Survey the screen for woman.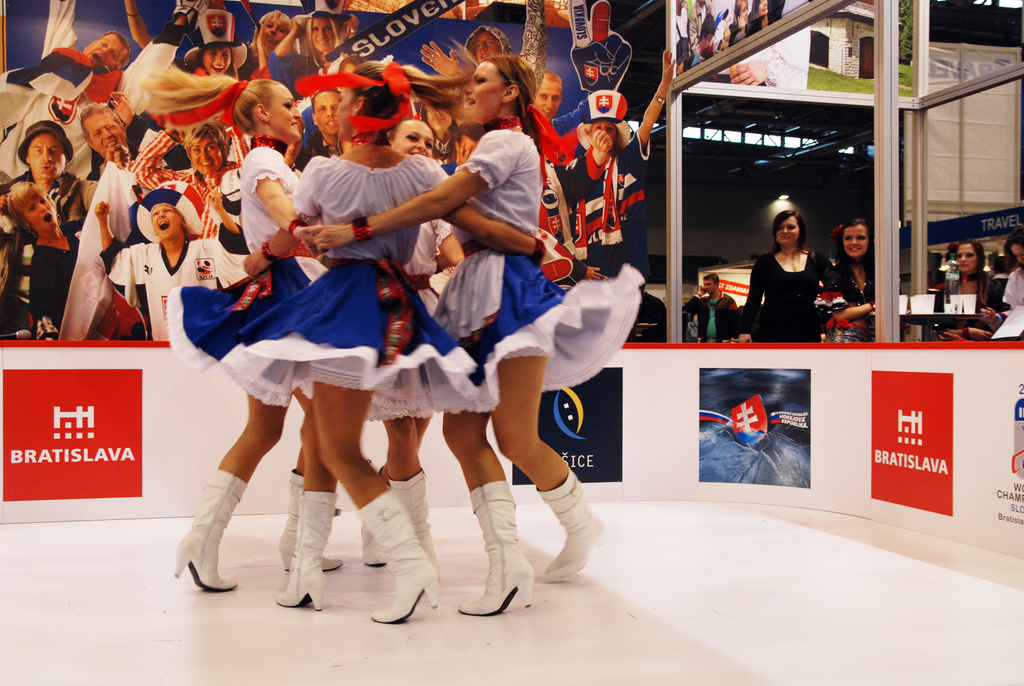
Survey found: (left=936, top=234, right=1005, bottom=332).
